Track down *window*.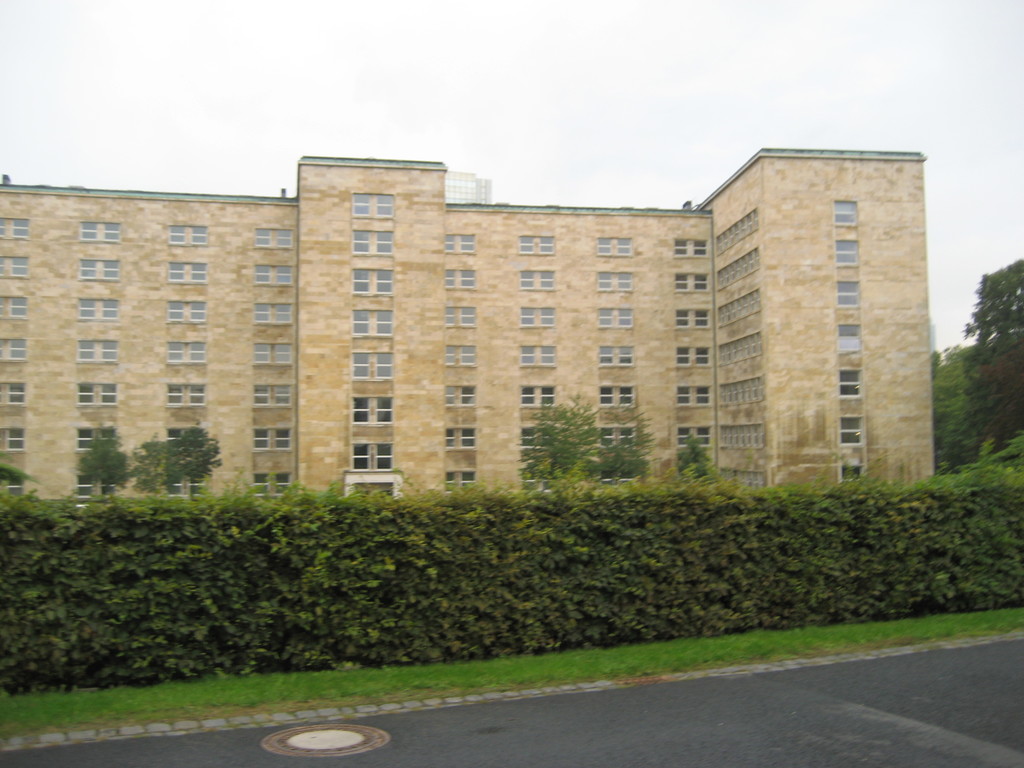
Tracked to (168,428,203,450).
